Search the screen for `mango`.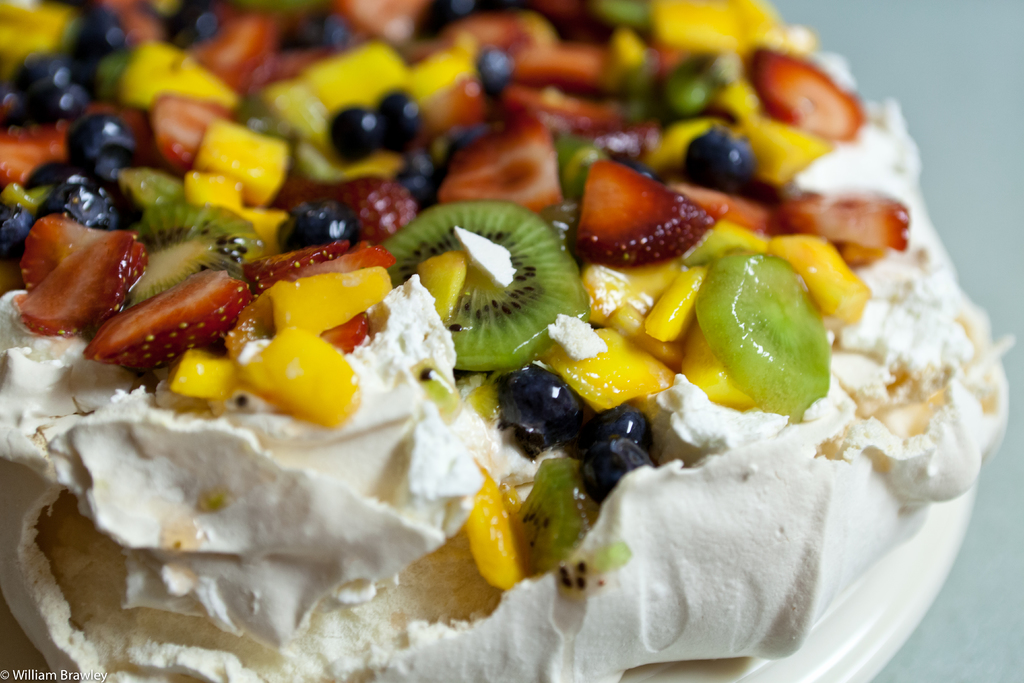
Found at bbox=[419, 252, 467, 318].
